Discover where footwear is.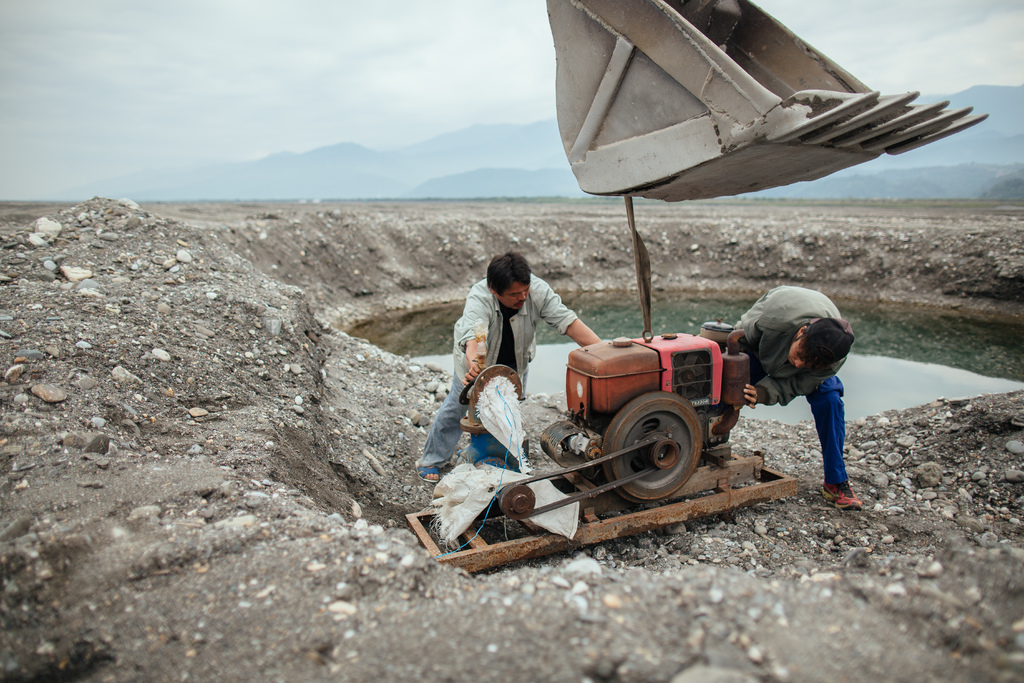
Discovered at <box>413,461,441,482</box>.
